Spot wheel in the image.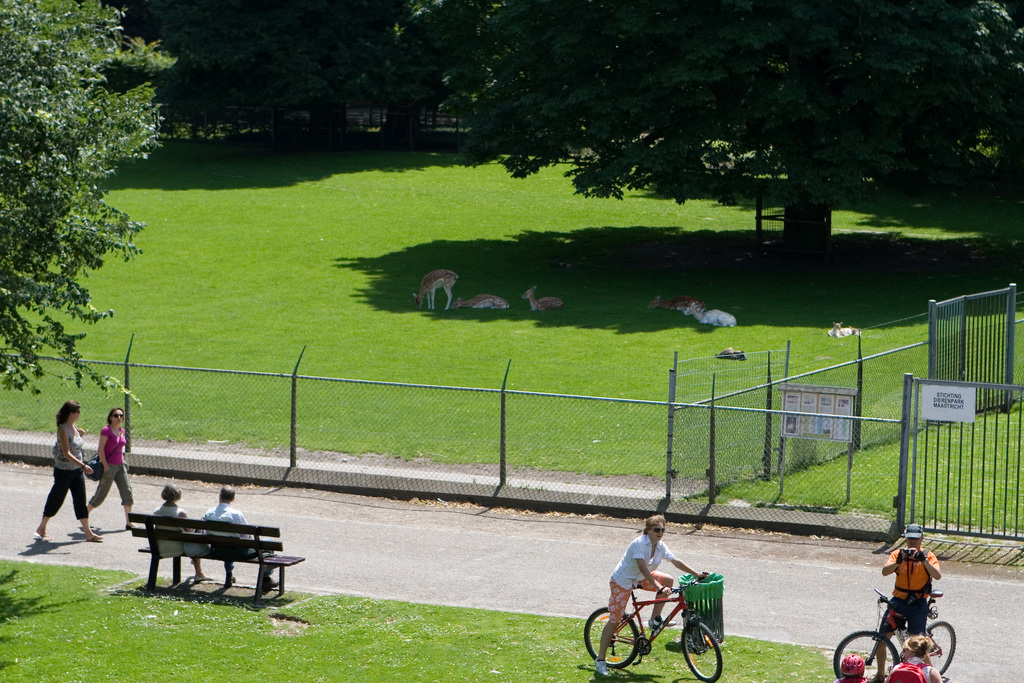
wheel found at 581,607,639,668.
